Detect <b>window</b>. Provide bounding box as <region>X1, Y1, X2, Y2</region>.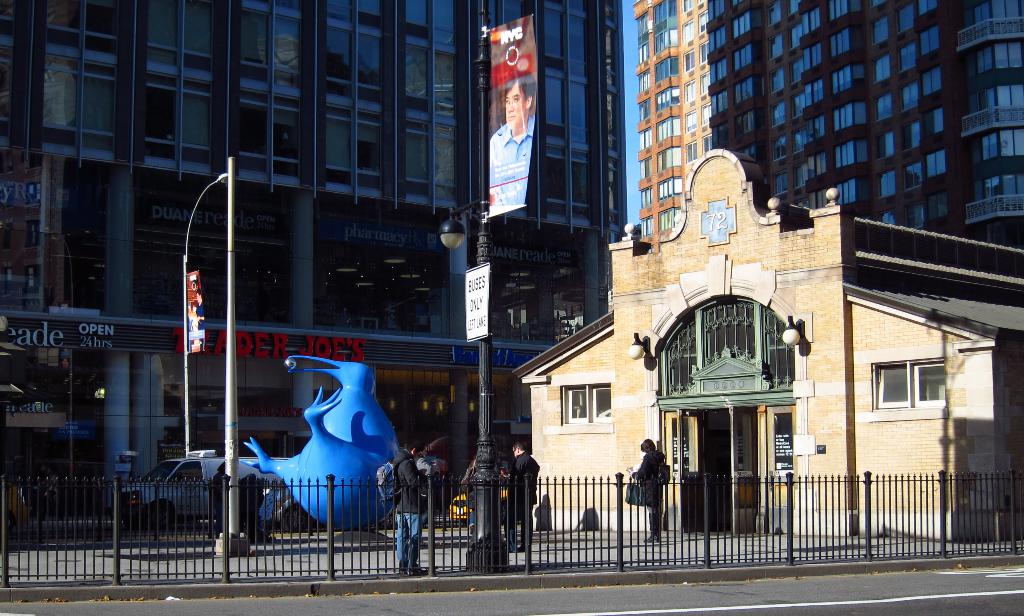
<region>324, 20, 382, 91</region>.
